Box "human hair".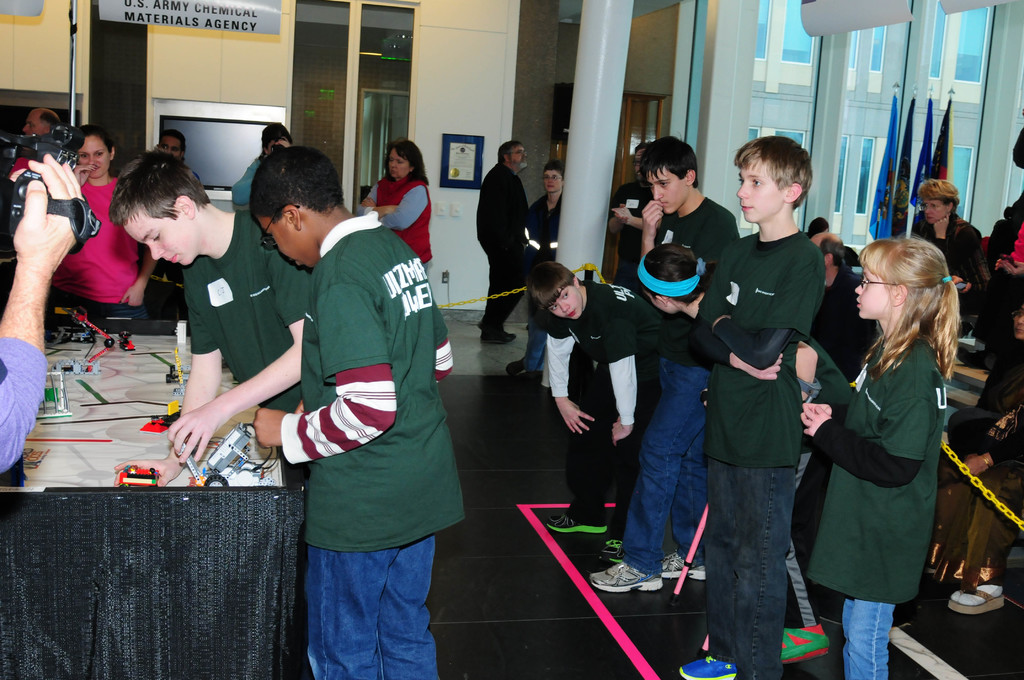
locate(250, 140, 342, 216).
